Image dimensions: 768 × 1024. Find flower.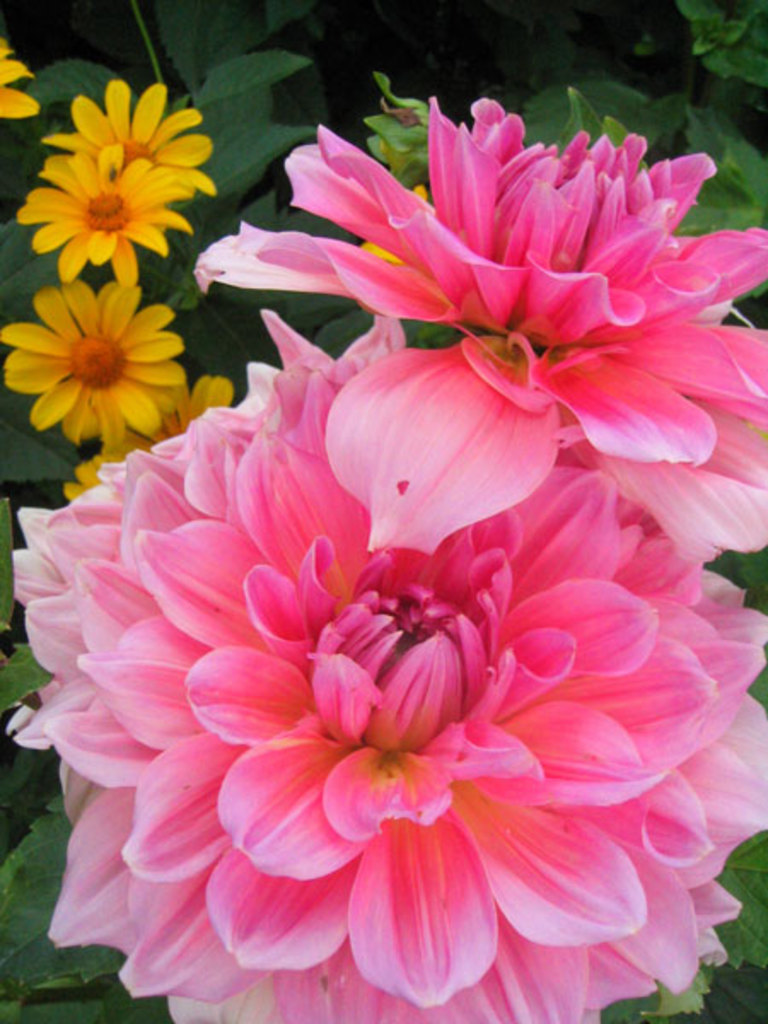
[left=181, top=85, right=766, bottom=548].
